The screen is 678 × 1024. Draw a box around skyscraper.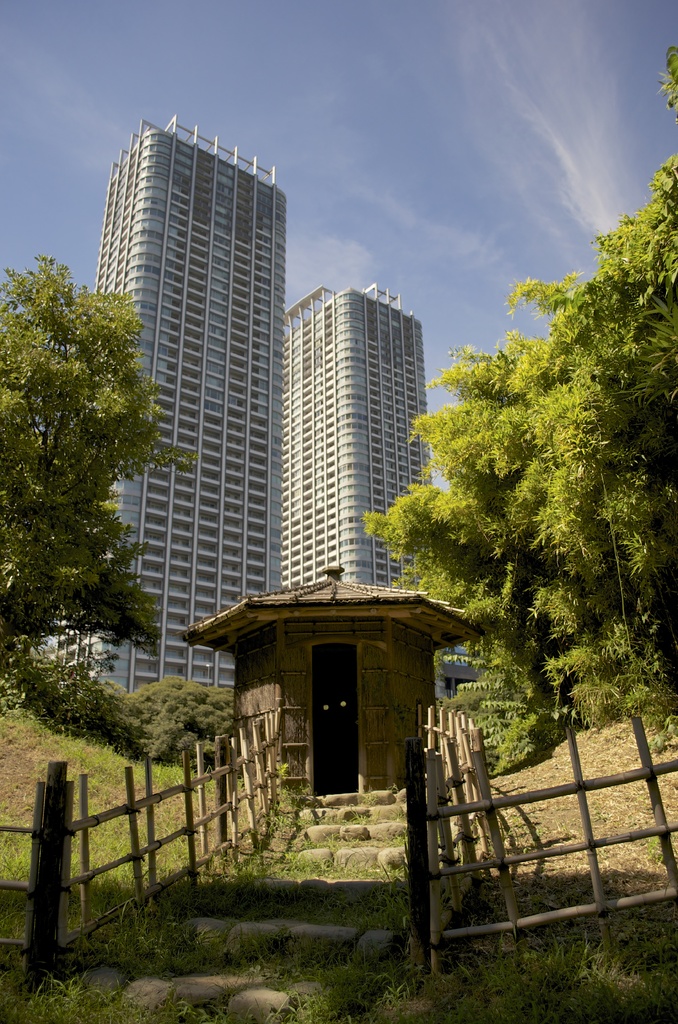
(x1=276, y1=288, x2=426, y2=594).
